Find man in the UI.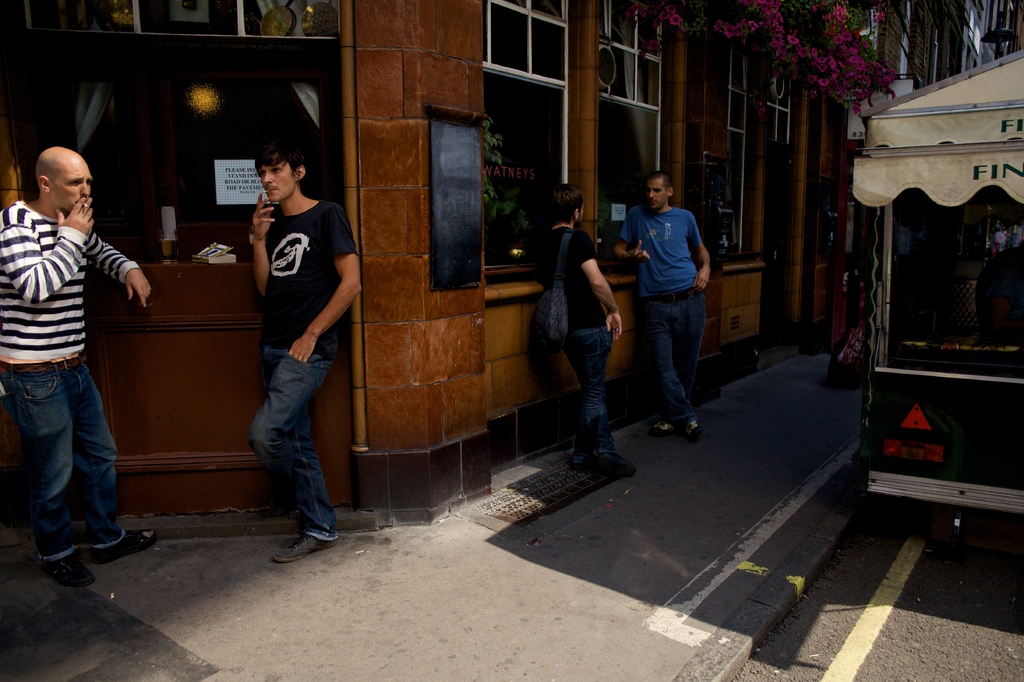
UI element at (left=0, top=145, right=152, bottom=590).
